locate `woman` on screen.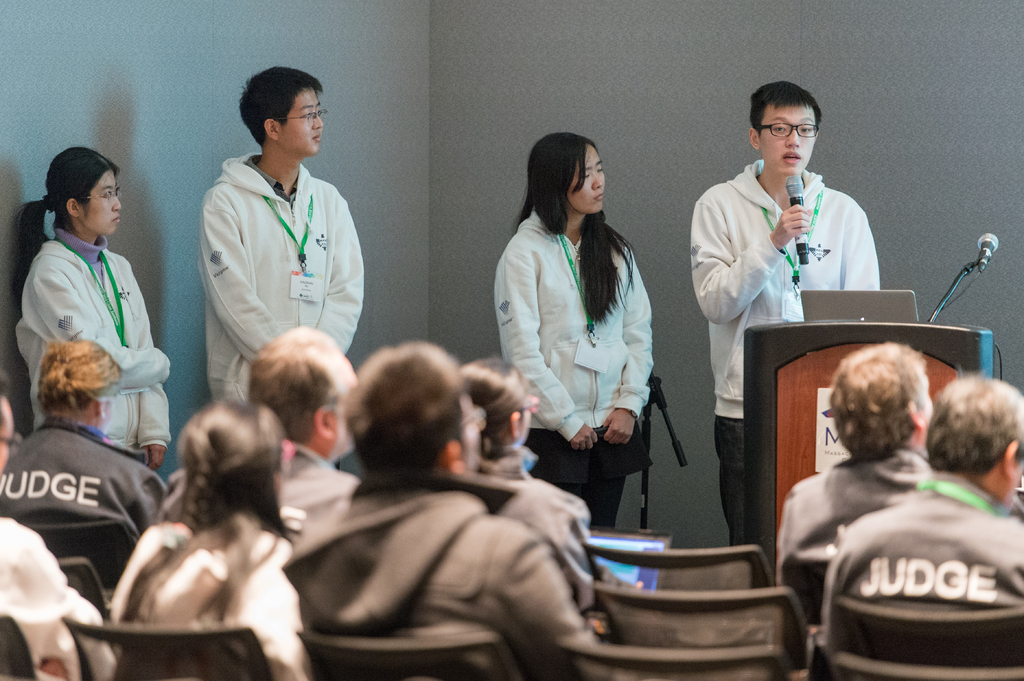
On screen at 8:147:173:466.
